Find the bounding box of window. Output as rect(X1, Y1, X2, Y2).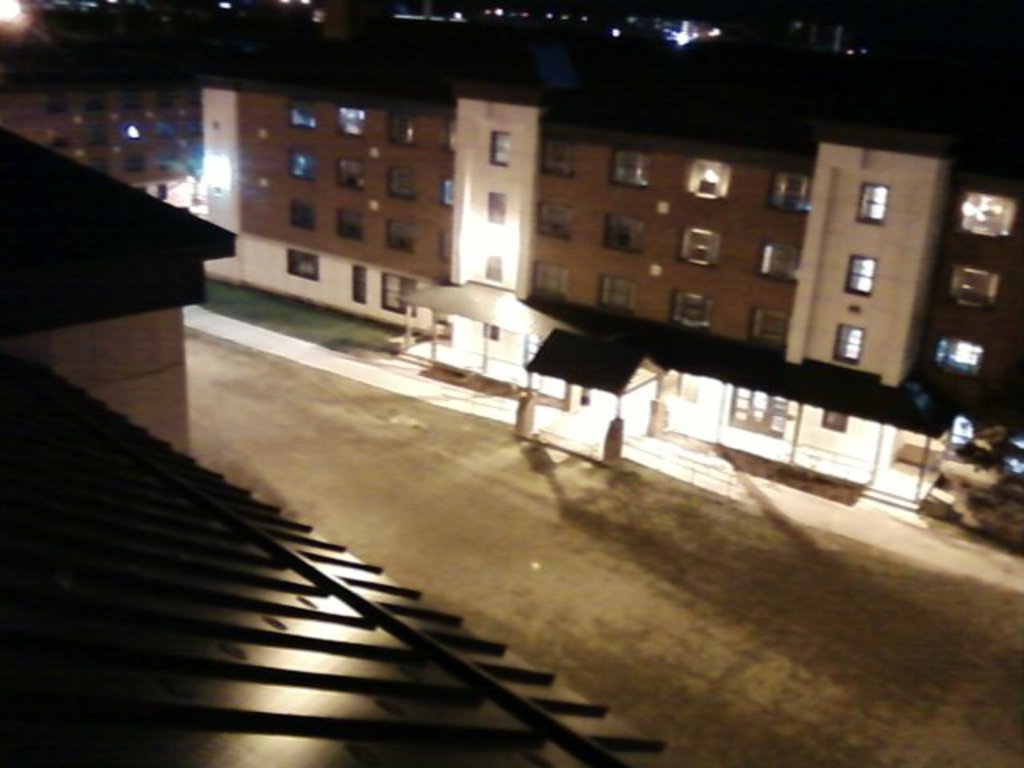
rect(832, 322, 861, 363).
